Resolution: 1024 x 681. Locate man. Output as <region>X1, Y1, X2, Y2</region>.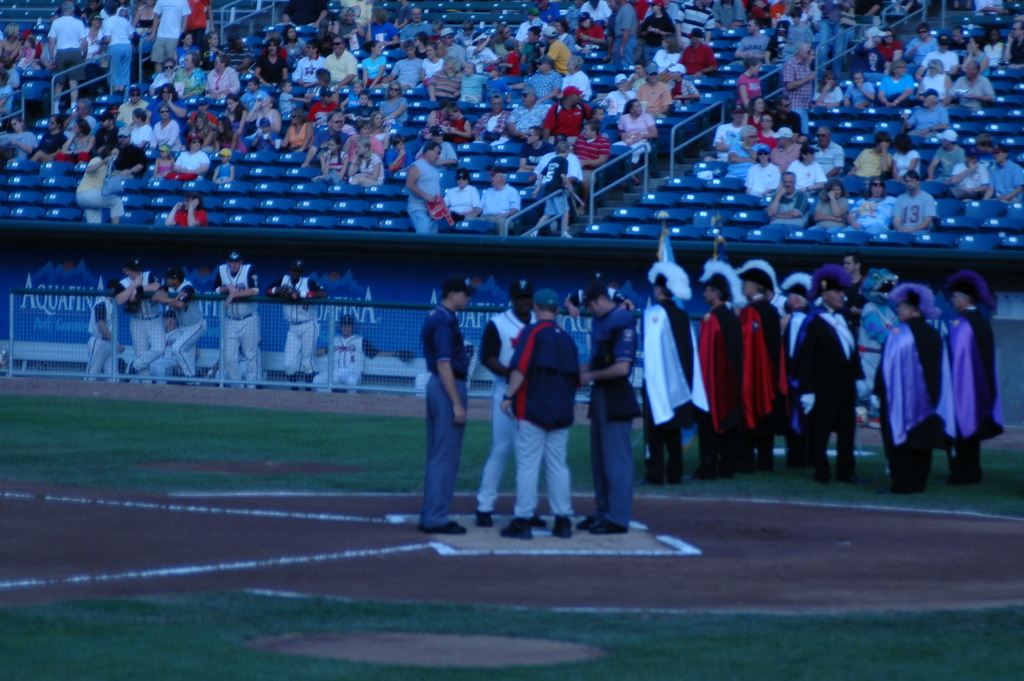
<region>88, 275, 143, 389</region>.
